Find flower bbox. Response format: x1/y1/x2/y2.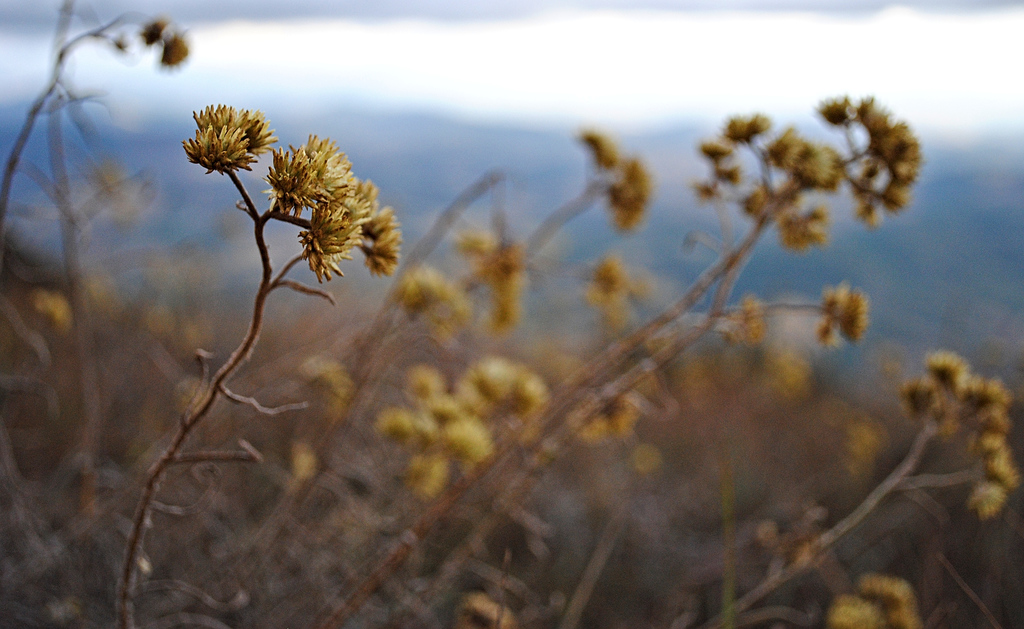
364/360/555/503.
